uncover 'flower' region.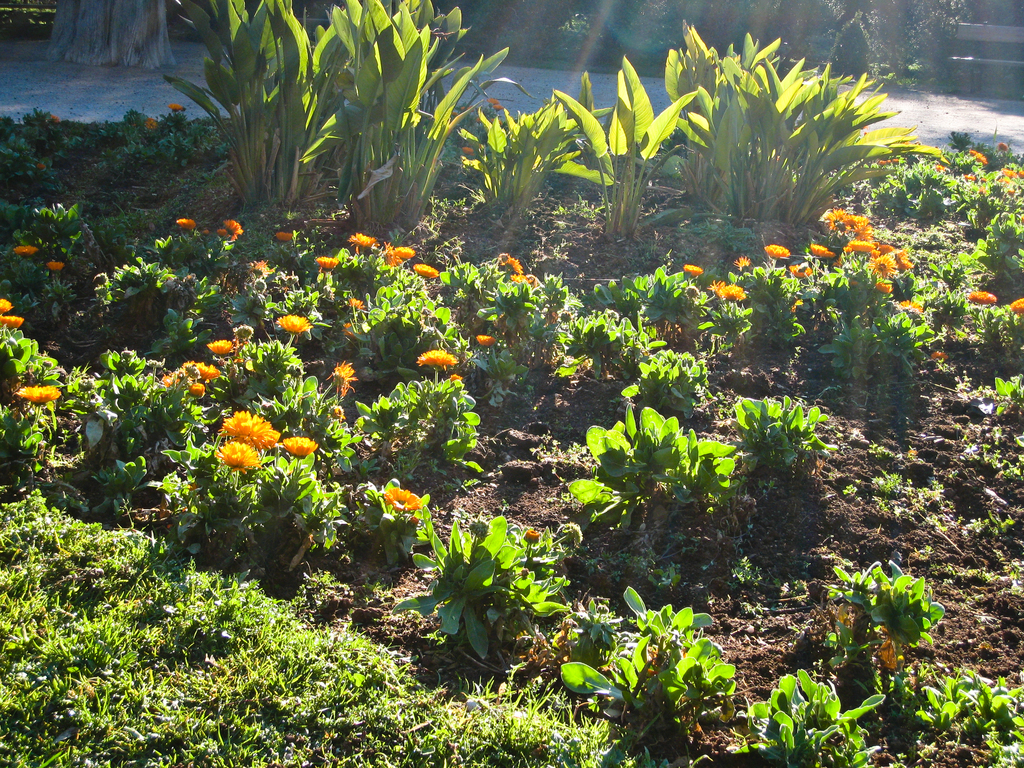
Uncovered: 277, 315, 318, 337.
